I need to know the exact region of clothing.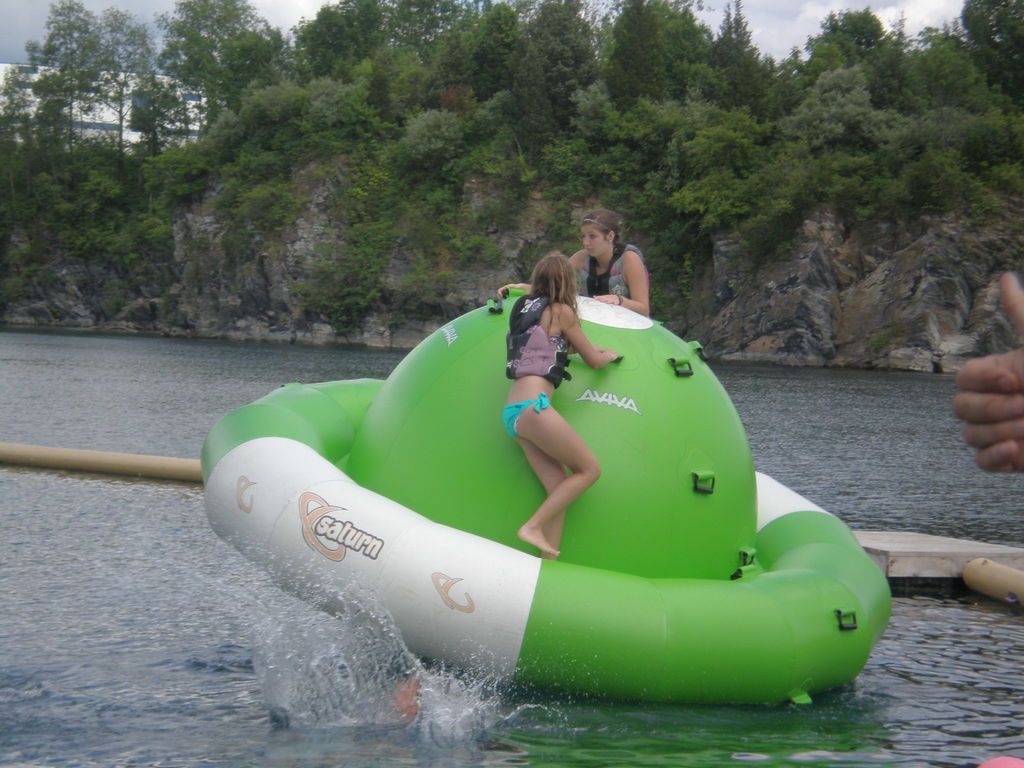
Region: rect(501, 395, 554, 431).
